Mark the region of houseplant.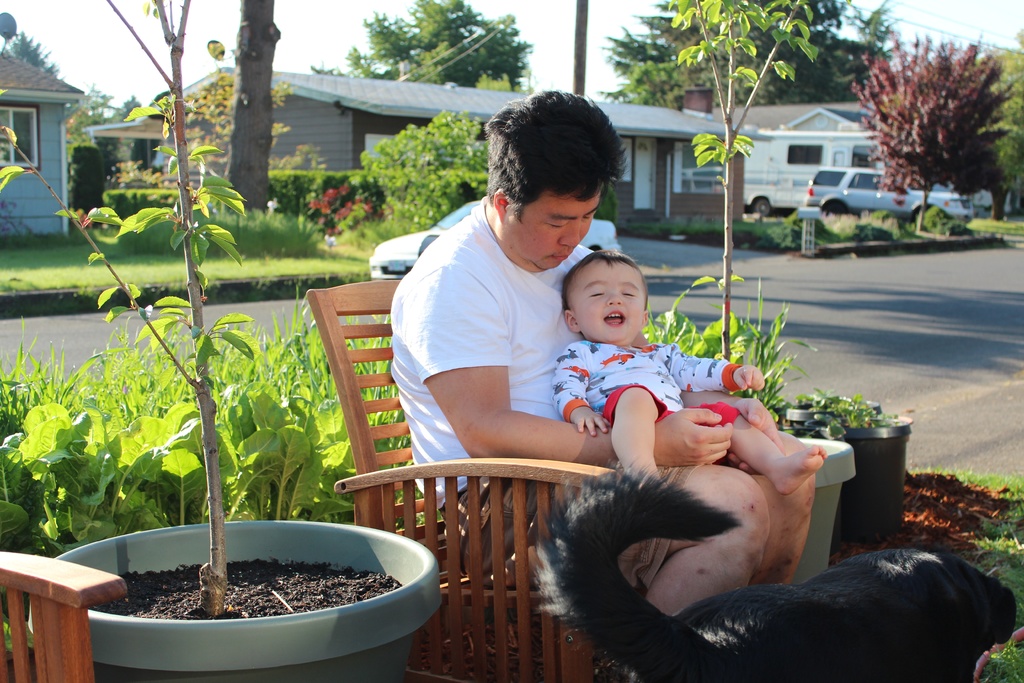
Region: select_region(778, 410, 913, 543).
